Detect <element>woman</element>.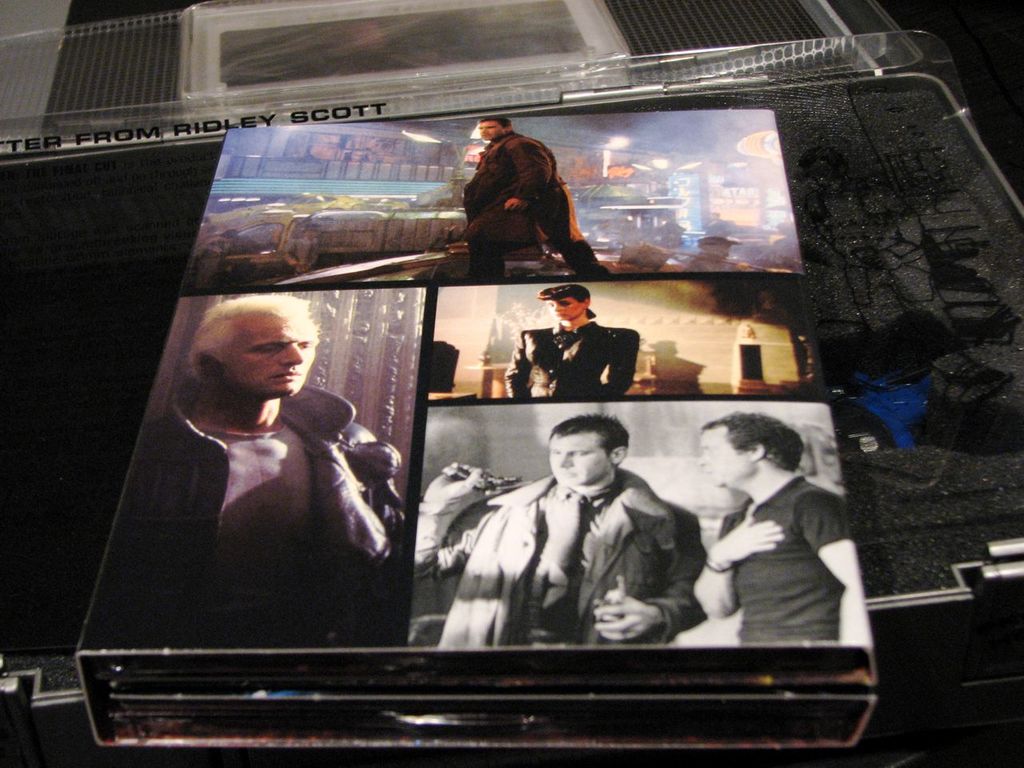
Detected at region(506, 286, 638, 402).
